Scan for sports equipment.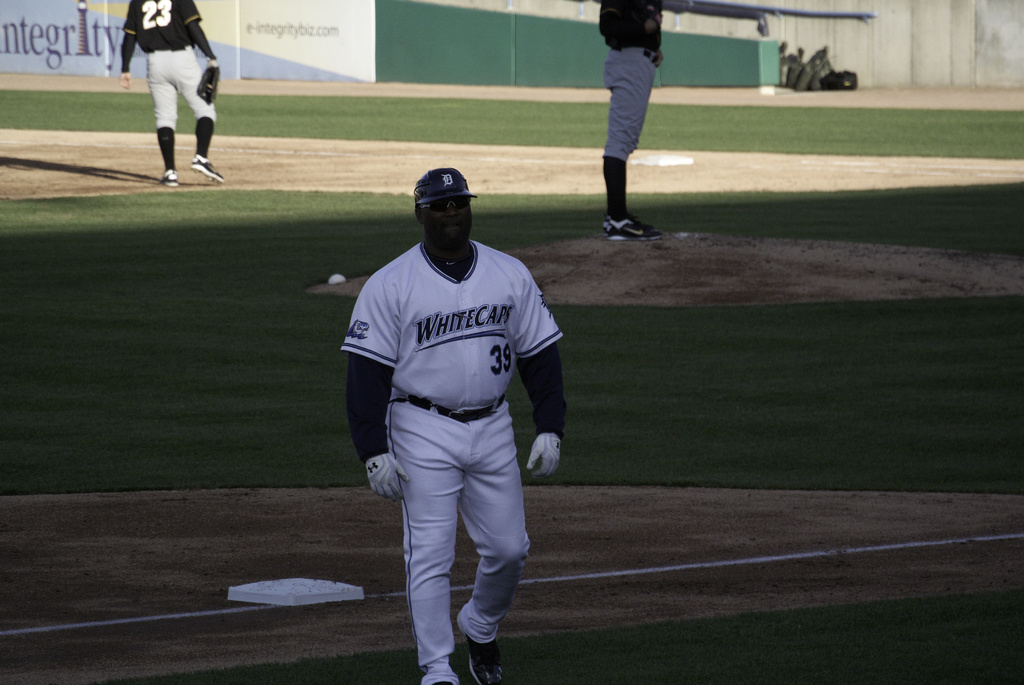
Scan result: Rect(525, 432, 564, 483).
